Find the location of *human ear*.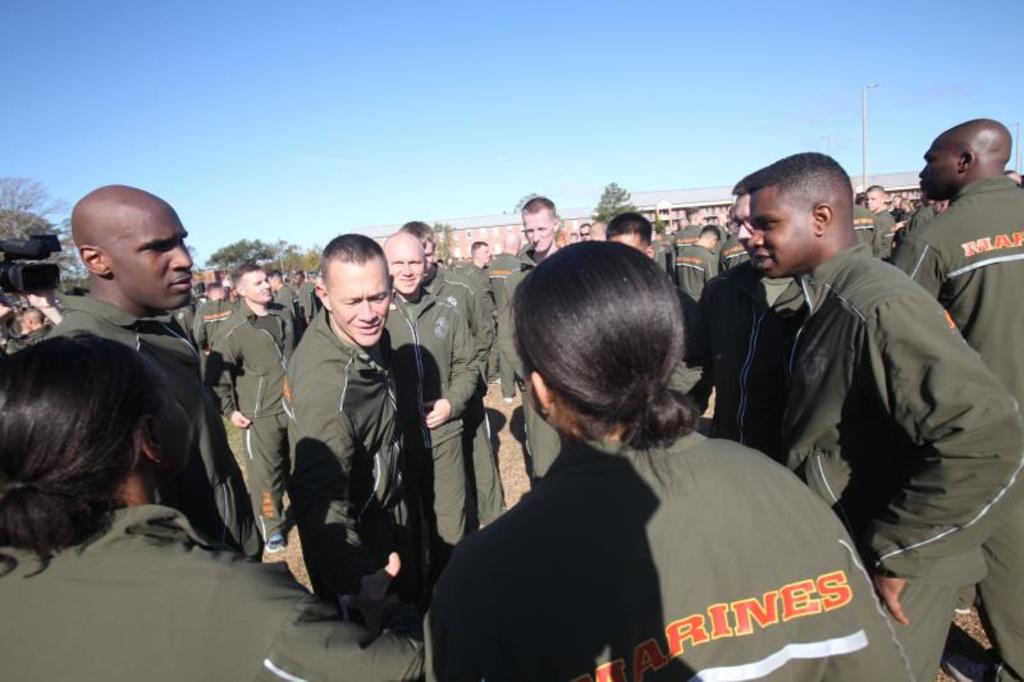
Location: crop(316, 285, 330, 310).
